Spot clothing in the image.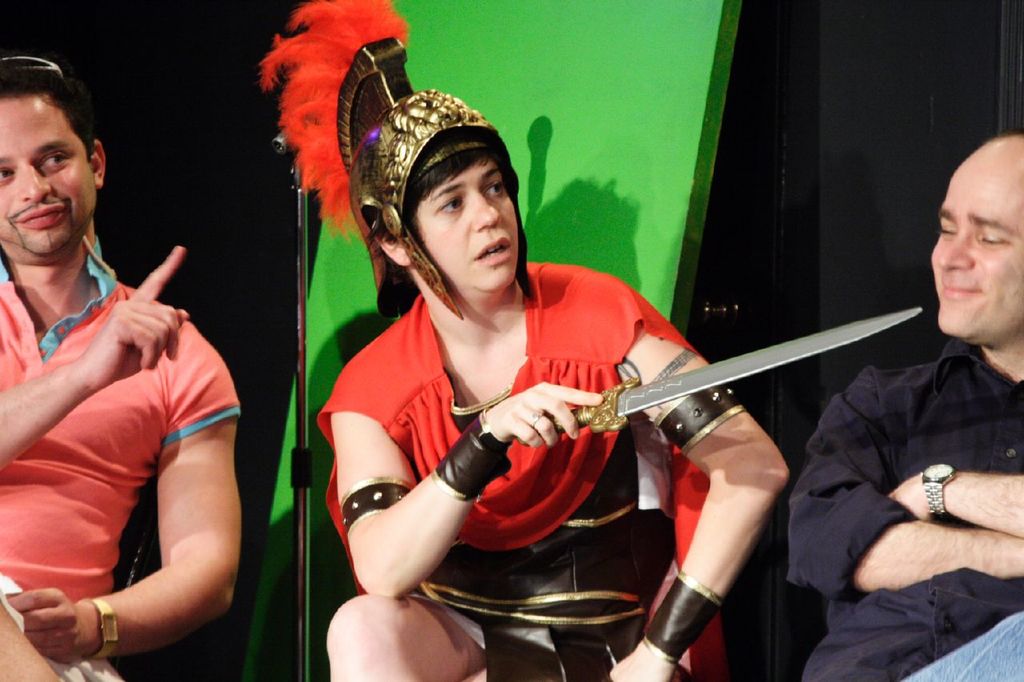
clothing found at 322,234,674,614.
